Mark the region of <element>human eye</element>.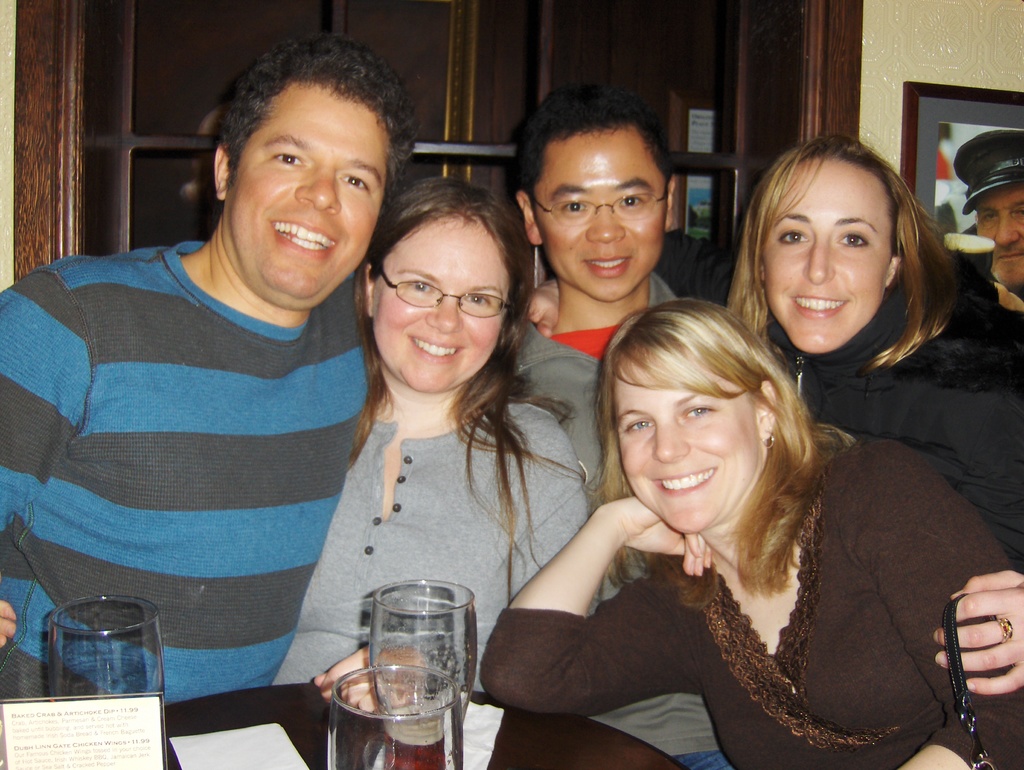
Region: 339:170:371:193.
